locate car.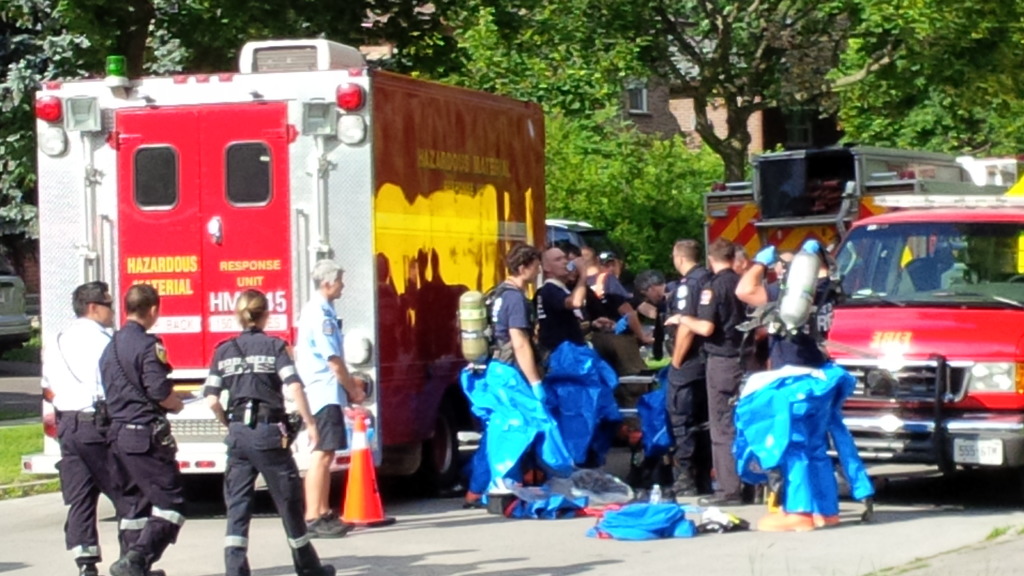
Bounding box: bbox=(540, 220, 631, 285).
